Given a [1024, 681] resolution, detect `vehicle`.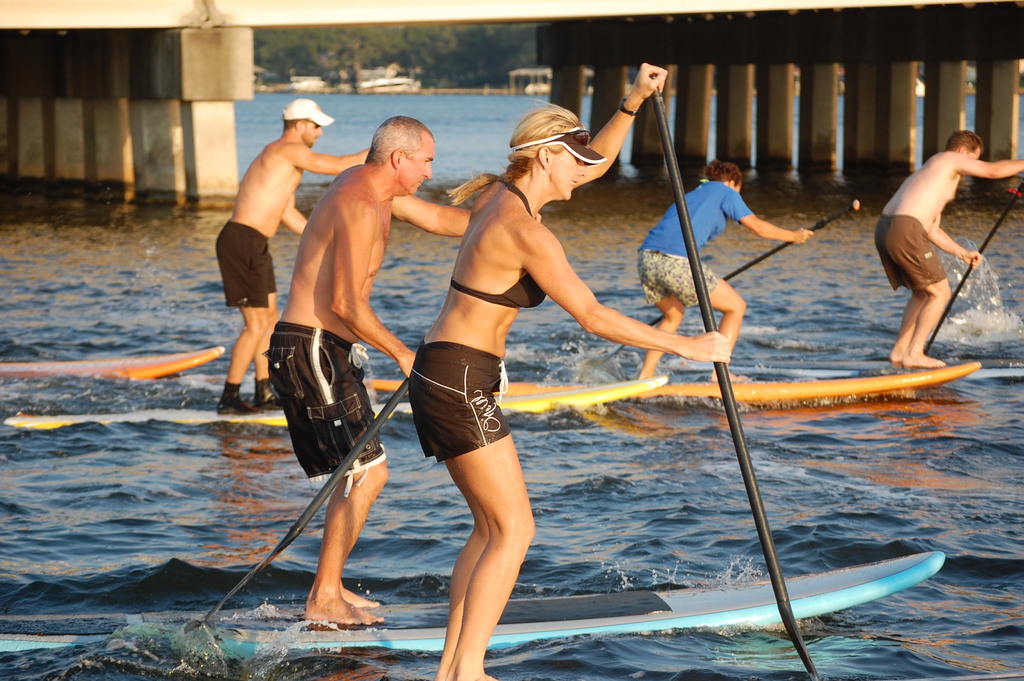
x1=0, y1=550, x2=947, y2=662.
